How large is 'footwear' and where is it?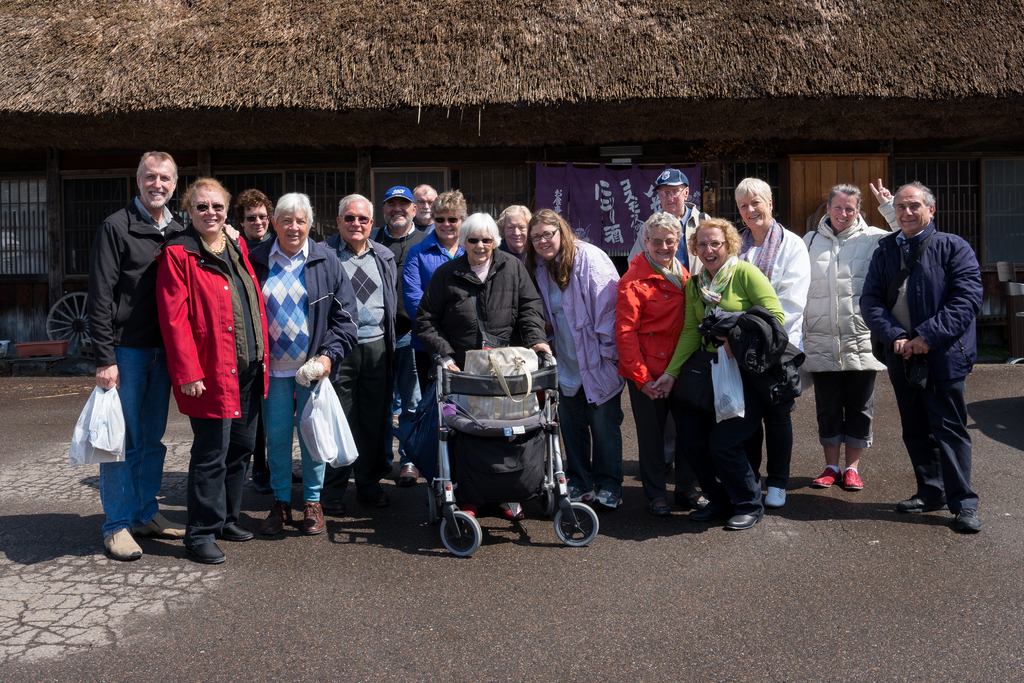
Bounding box: 495 502 525 518.
